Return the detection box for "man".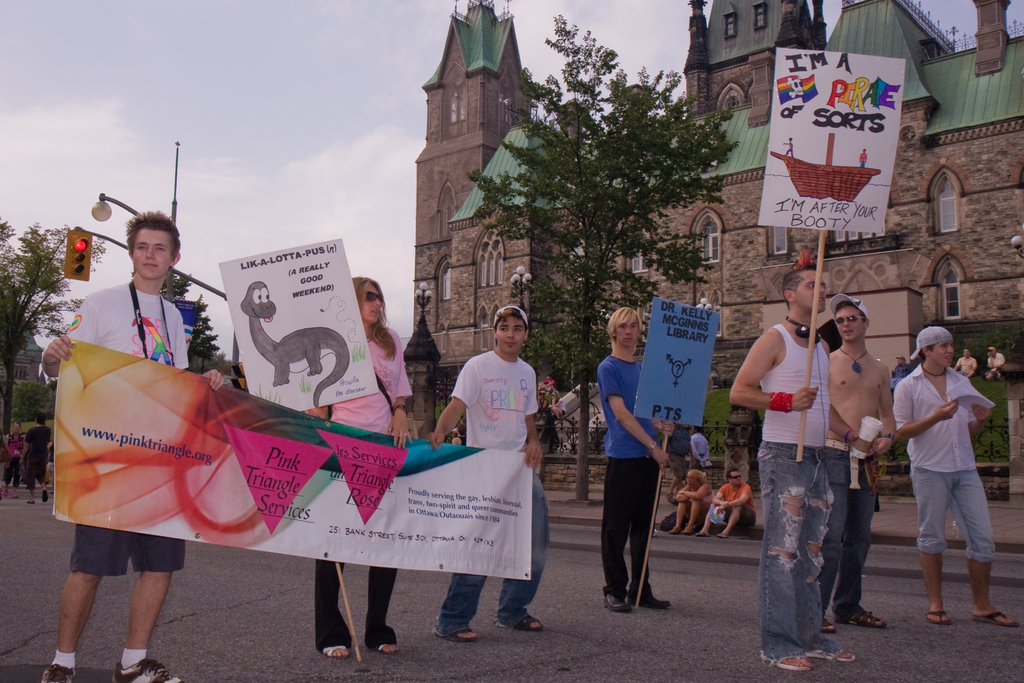
rect(697, 470, 758, 536).
